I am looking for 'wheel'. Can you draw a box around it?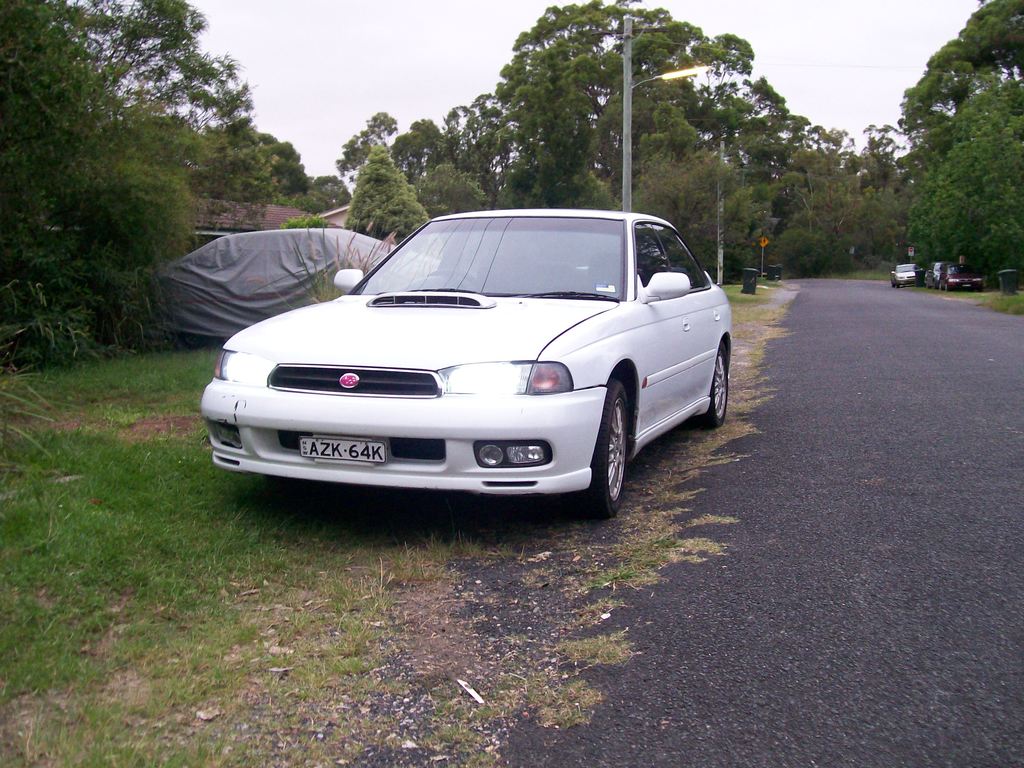
Sure, the bounding box is rect(585, 364, 648, 496).
